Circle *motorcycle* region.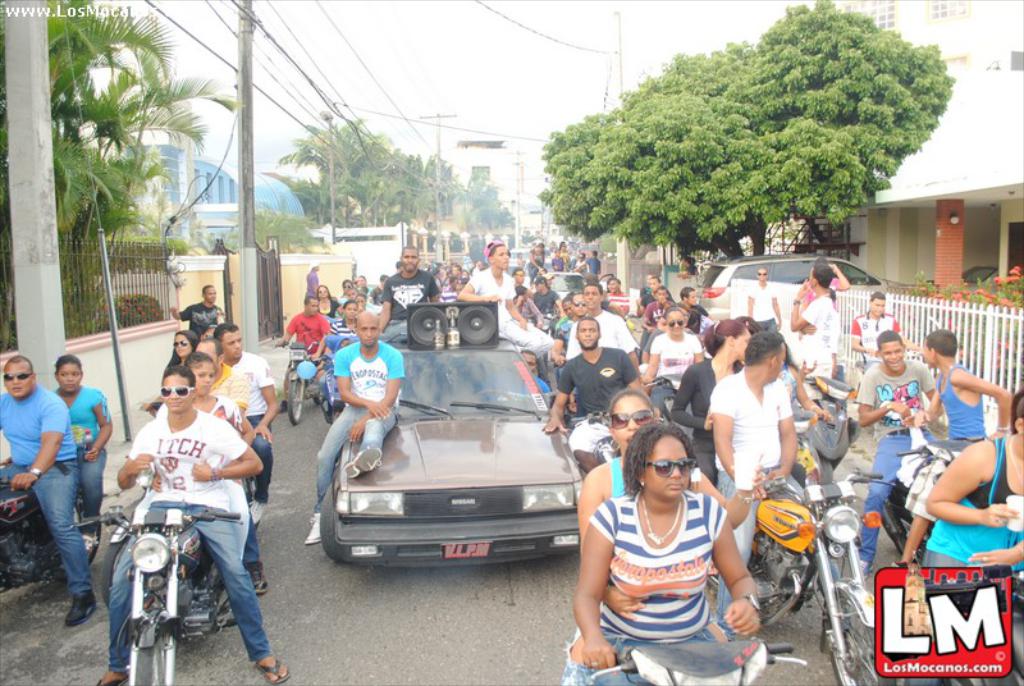
Region: <region>279, 338, 339, 429</region>.
